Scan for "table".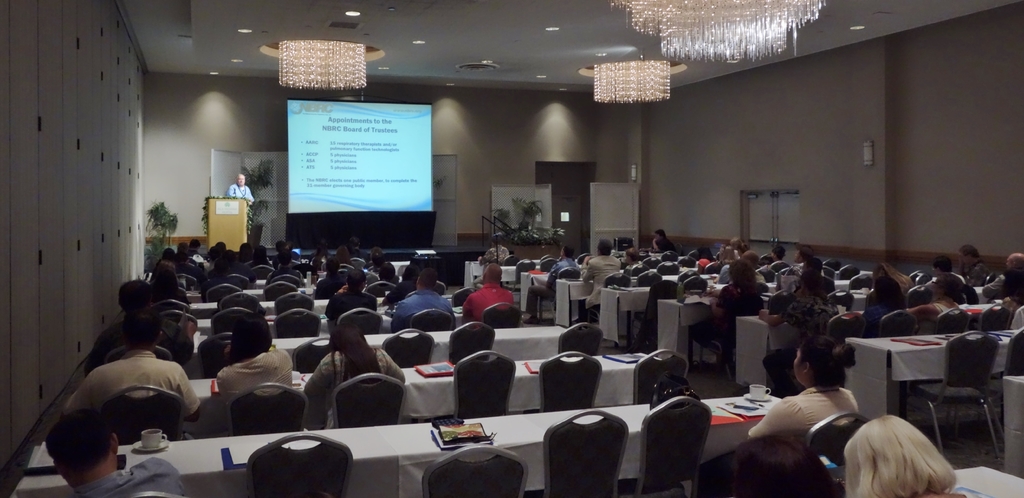
Scan result: Rect(834, 328, 1023, 418).
